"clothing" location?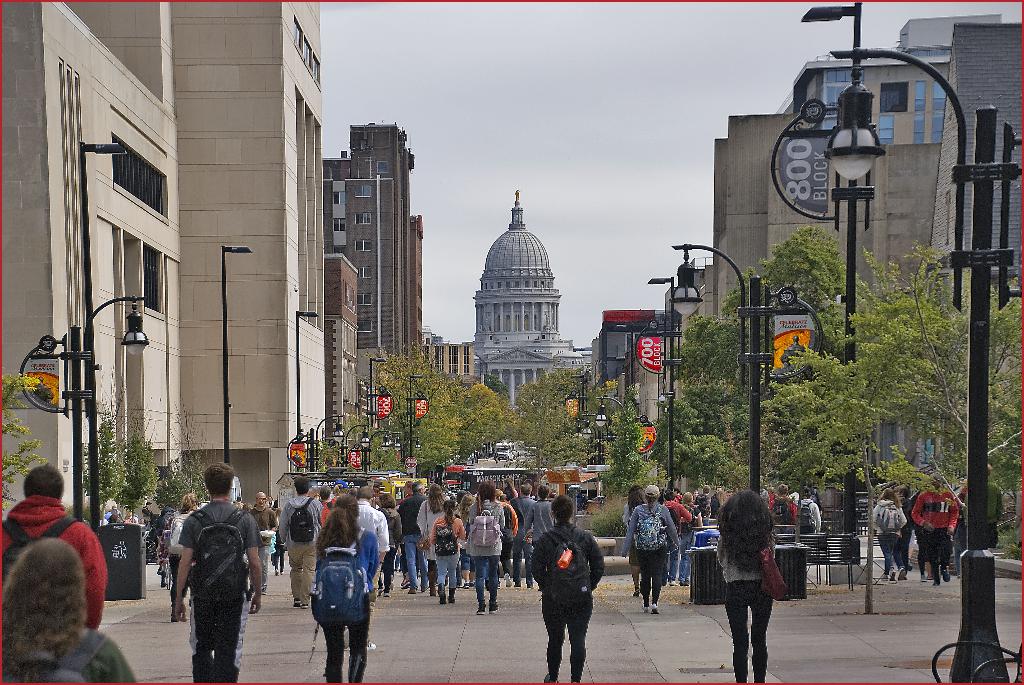
bbox=(621, 503, 644, 562)
